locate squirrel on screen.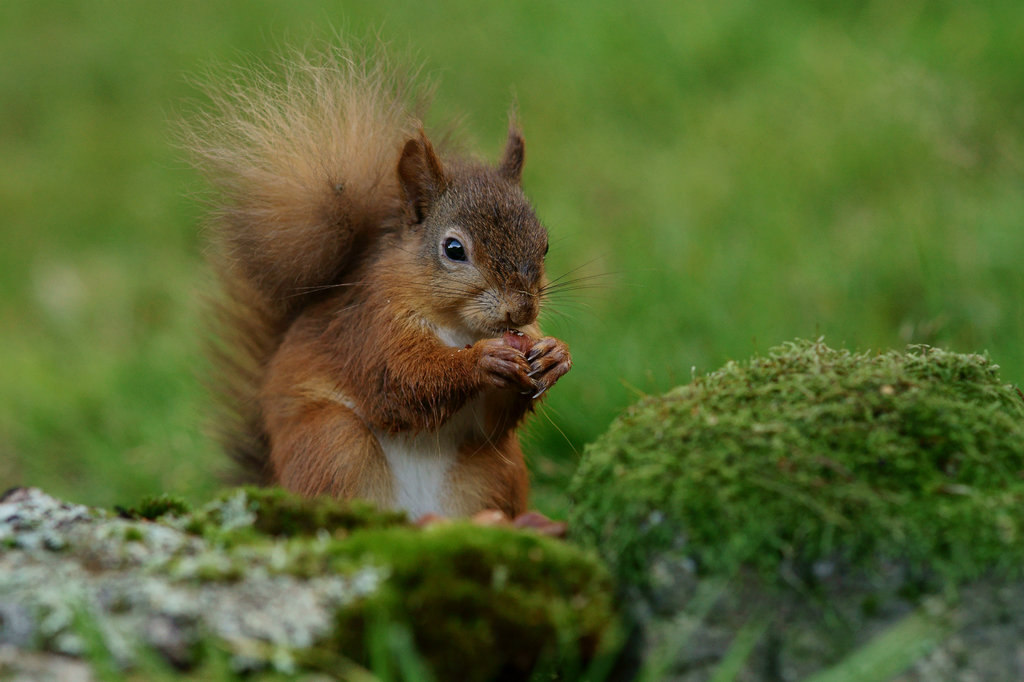
On screen at [161,9,641,539].
